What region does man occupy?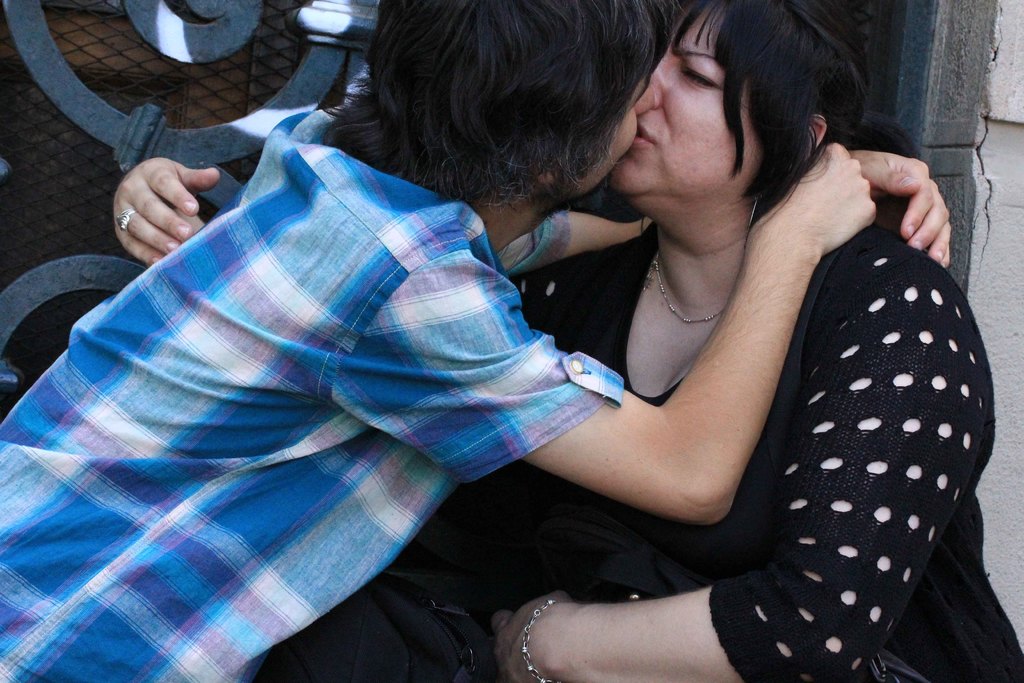
select_region(0, 0, 886, 682).
